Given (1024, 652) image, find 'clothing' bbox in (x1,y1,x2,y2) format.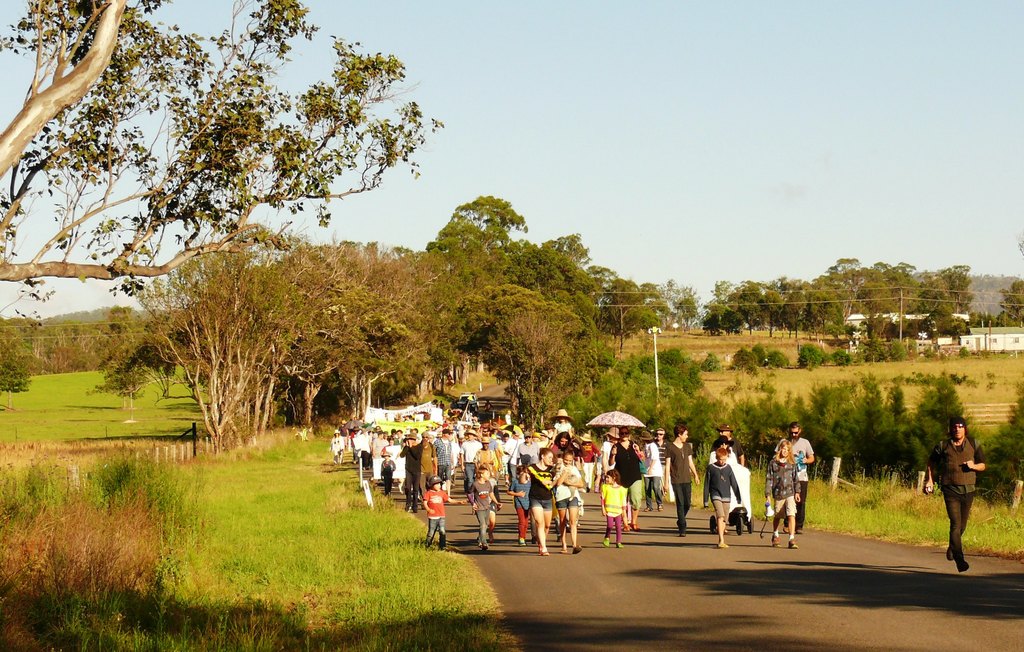
(606,441,644,518).
